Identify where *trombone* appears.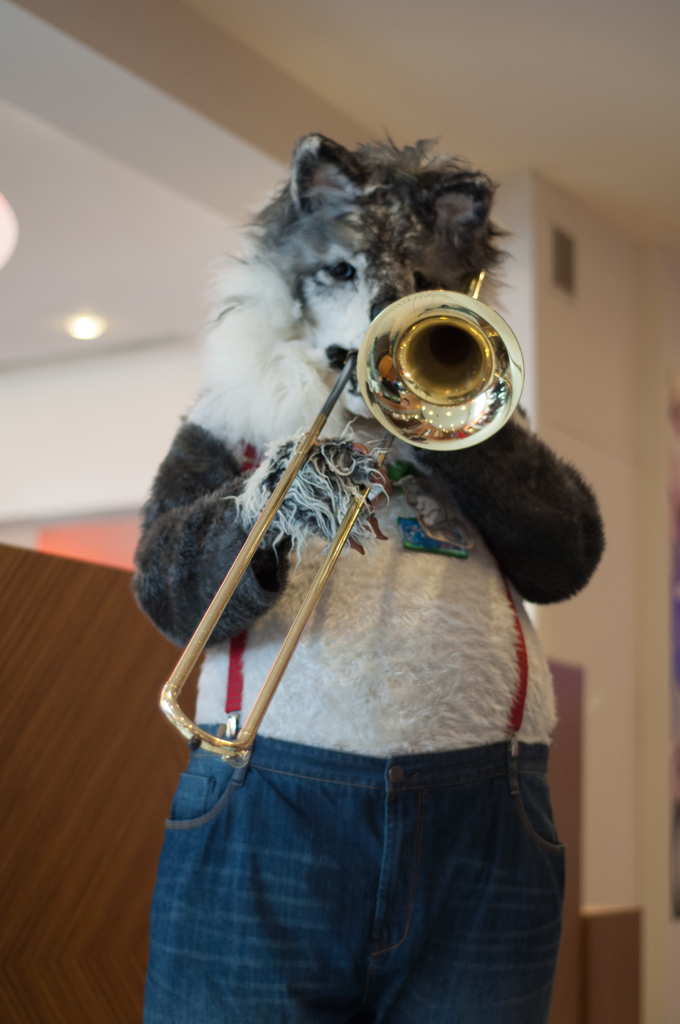
Appears at select_region(156, 270, 526, 769).
